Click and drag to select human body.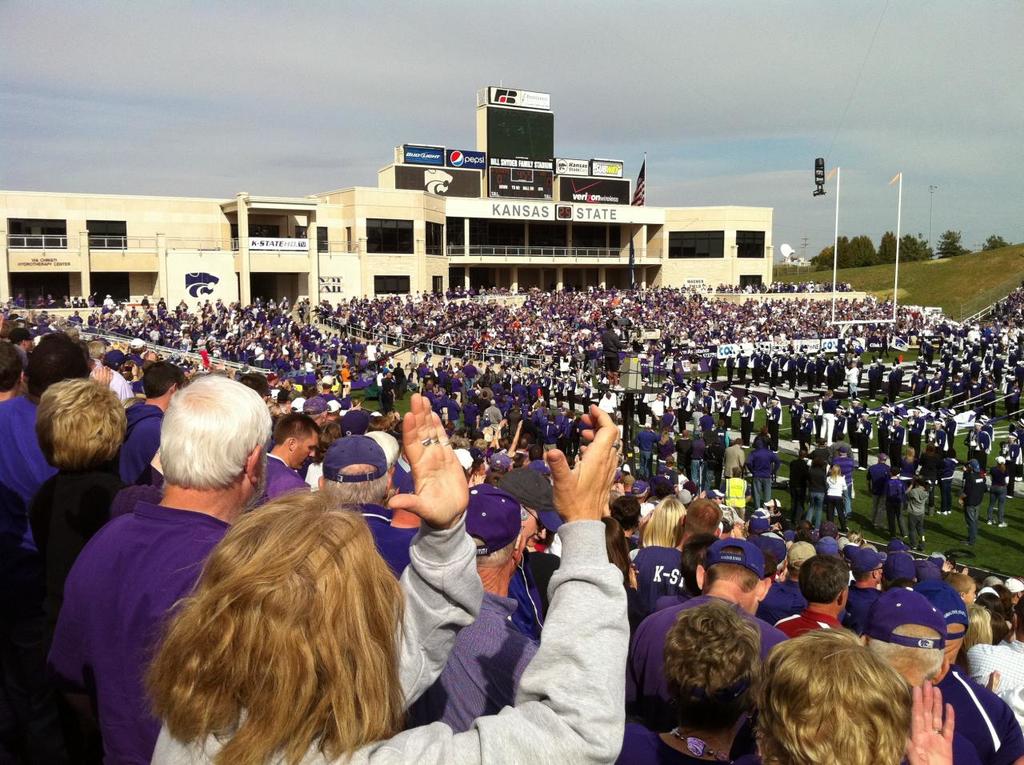
Selection: crop(963, 454, 985, 539).
